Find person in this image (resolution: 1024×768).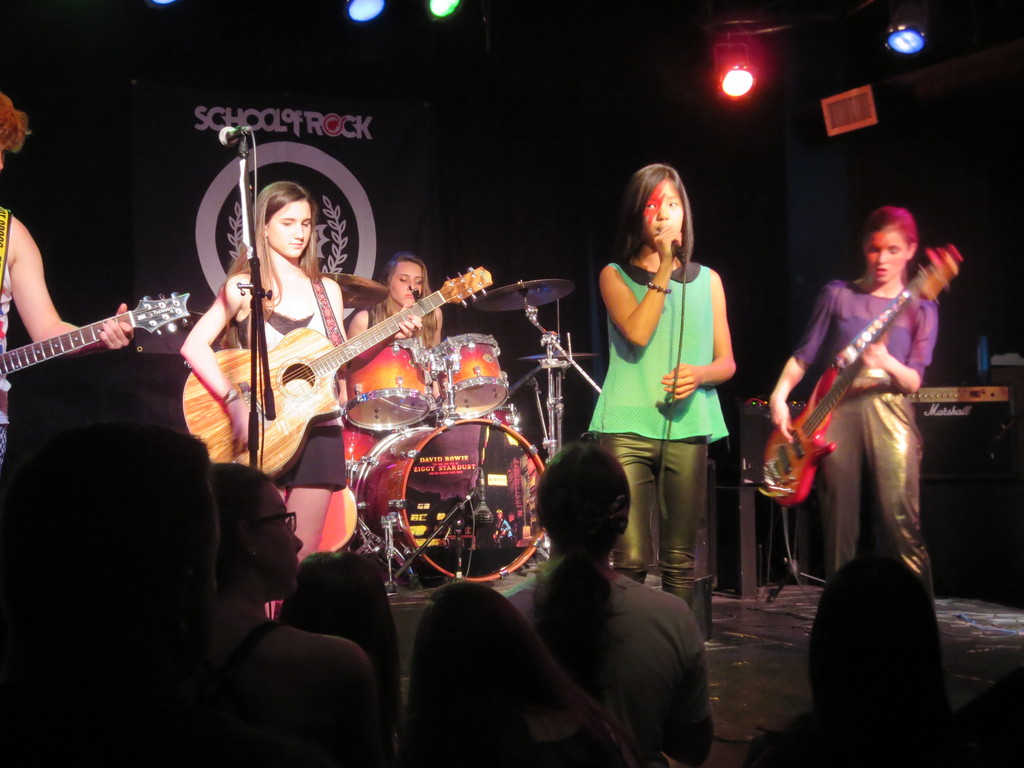
detection(770, 172, 952, 664).
